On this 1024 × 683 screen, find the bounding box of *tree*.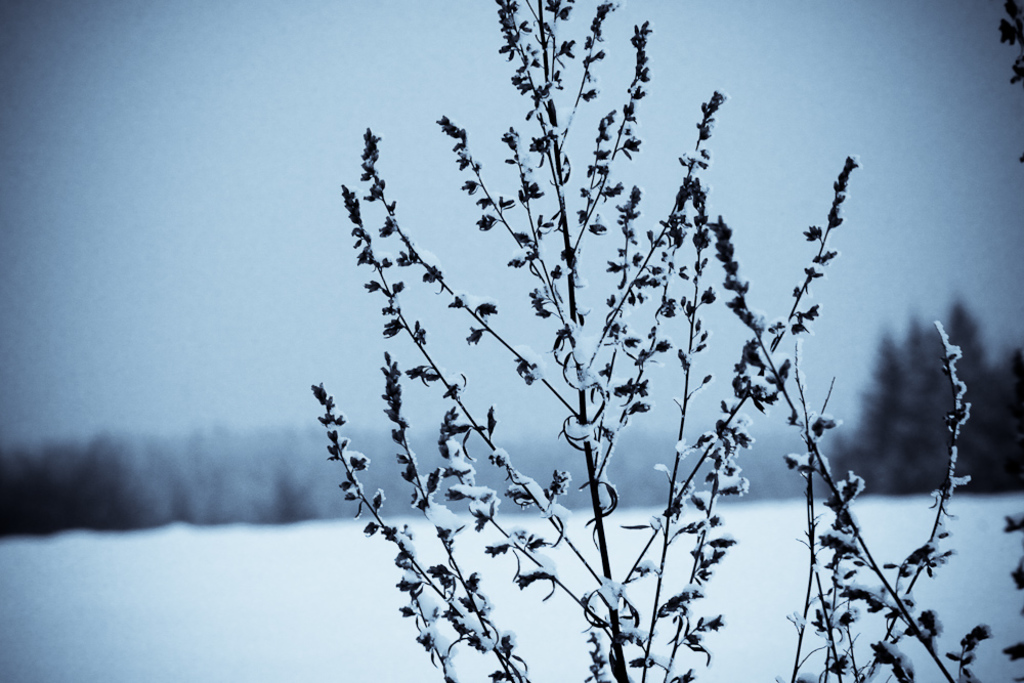
Bounding box: l=303, t=0, r=991, b=682.
